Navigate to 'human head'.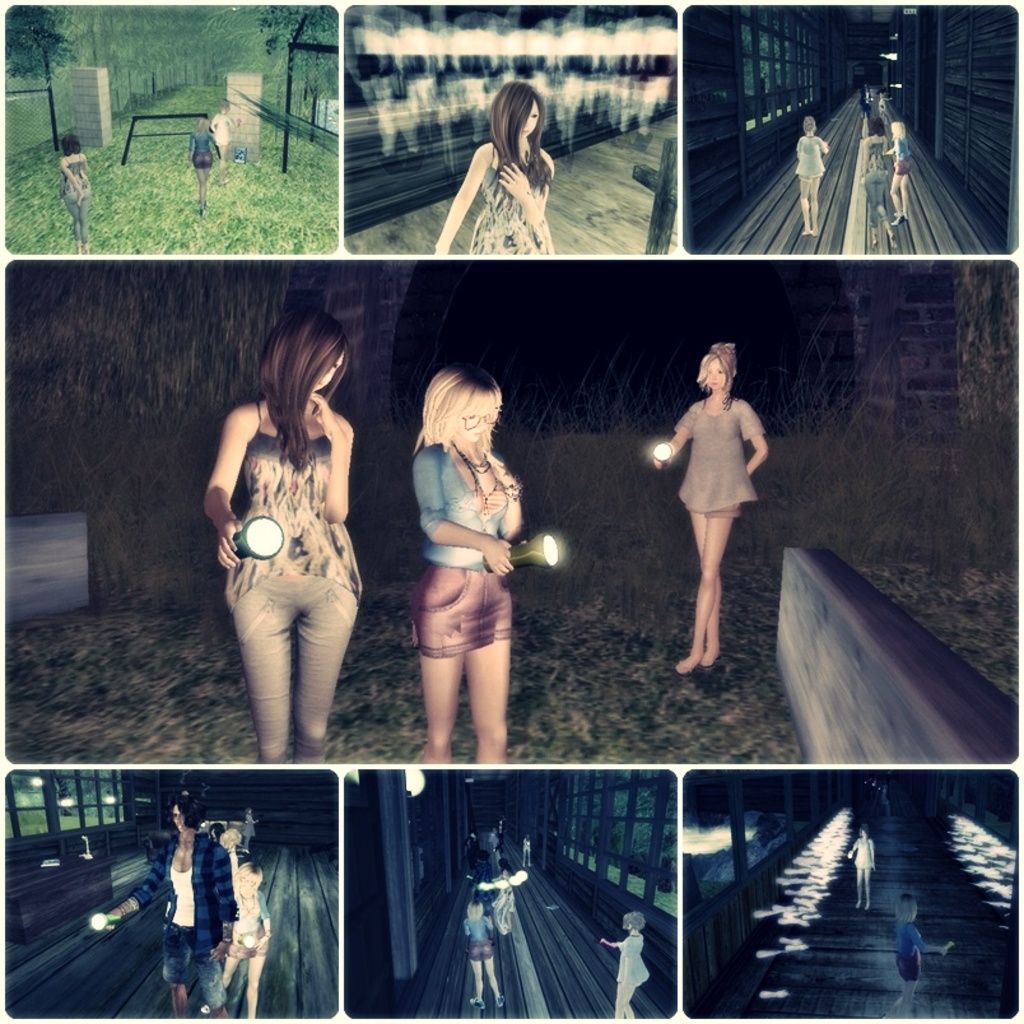
Navigation target: <region>62, 134, 82, 157</region>.
